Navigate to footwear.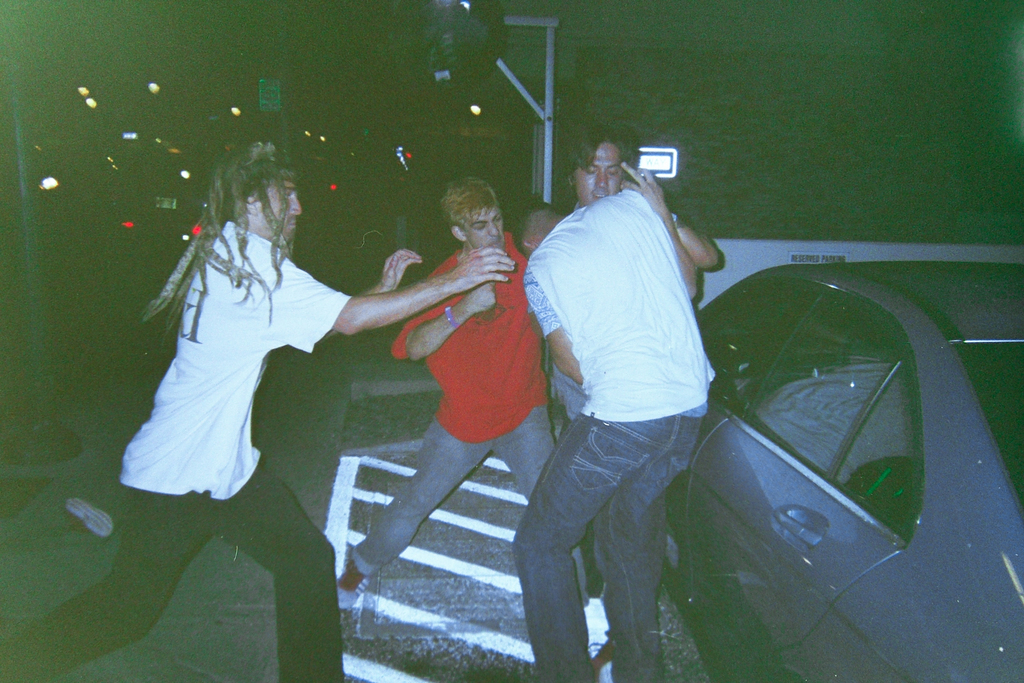
Navigation target: <region>67, 498, 115, 538</region>.
